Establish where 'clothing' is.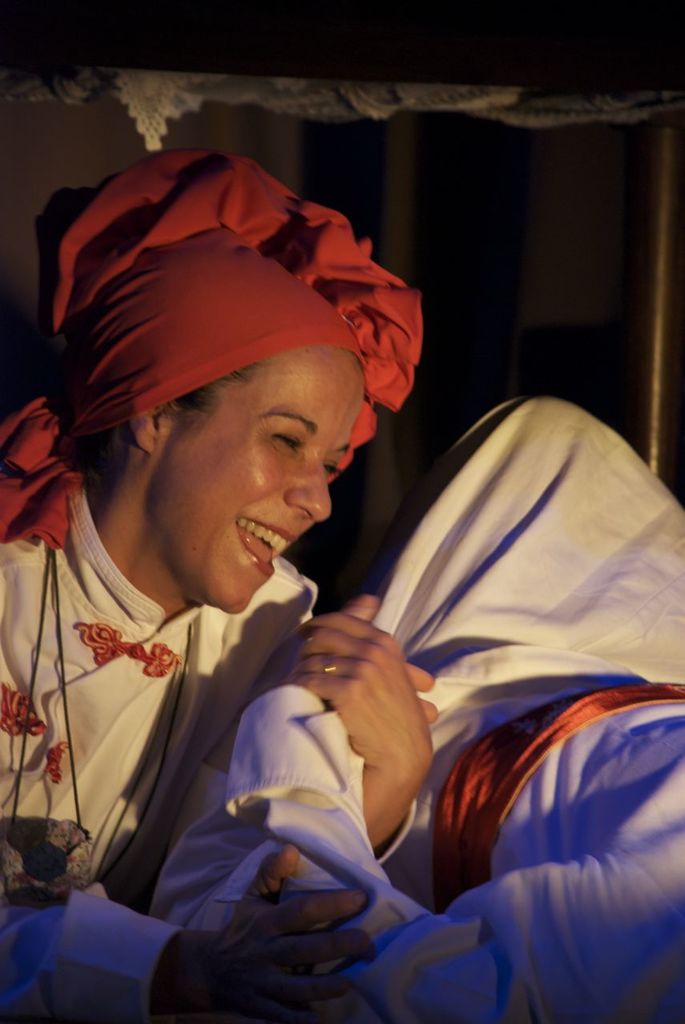
Established at (154, 708, 684, 1023).
